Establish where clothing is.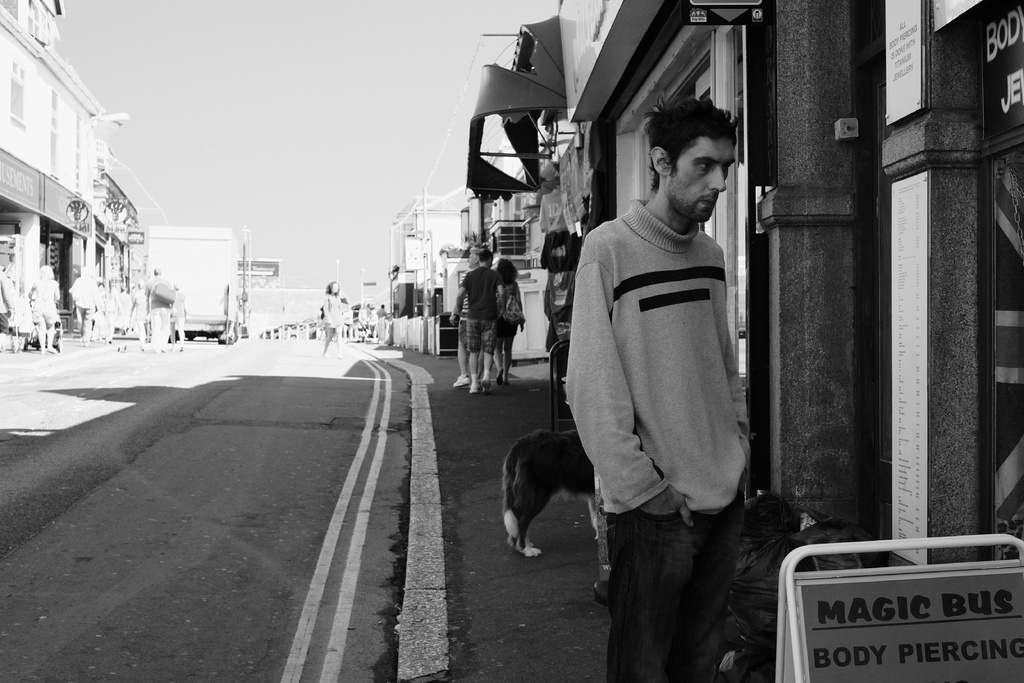
Established at crop(31, 277, 71, 326).
